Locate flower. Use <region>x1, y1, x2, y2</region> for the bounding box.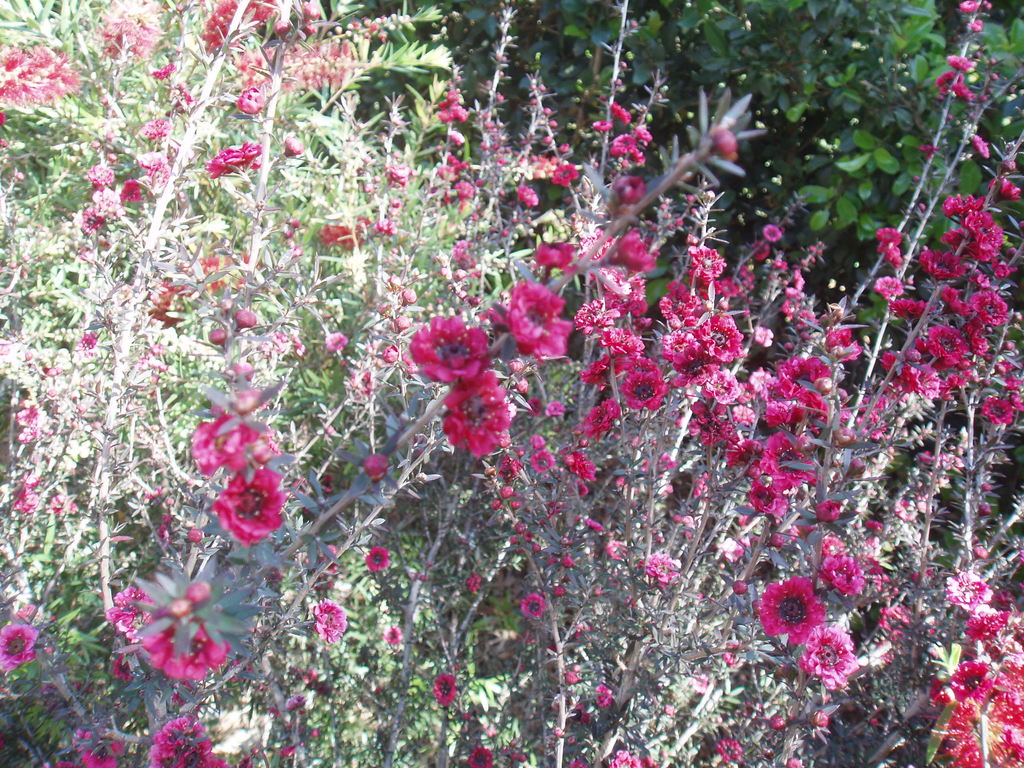
<region>148, 626, 230, 683</region>.
